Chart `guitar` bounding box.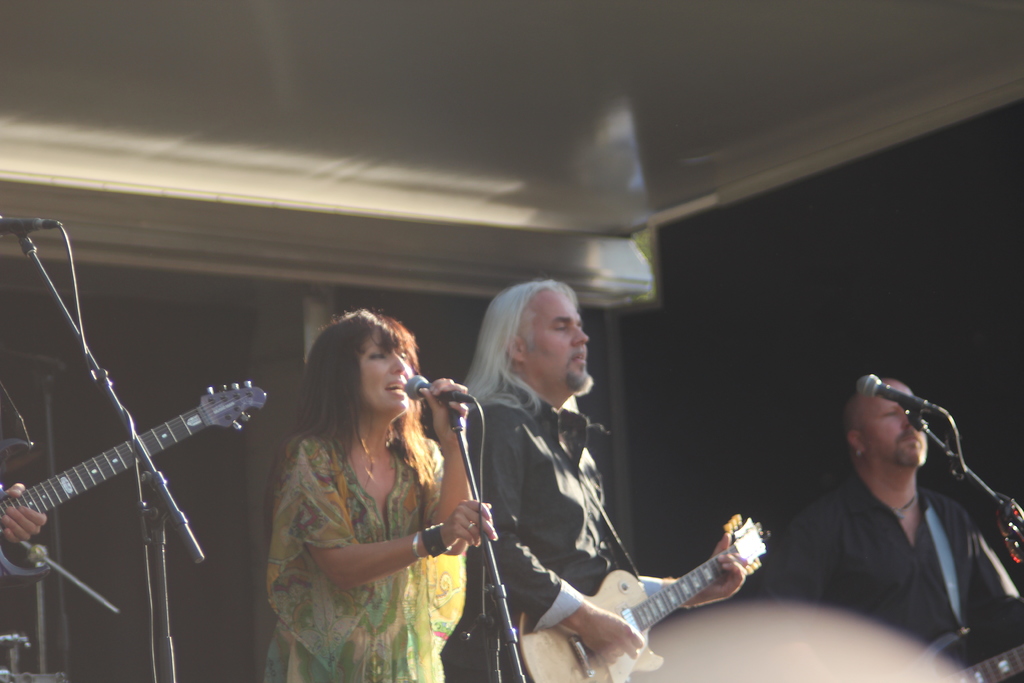
Charted: (x1=915, y1=624, x2=1023, y2=682).
